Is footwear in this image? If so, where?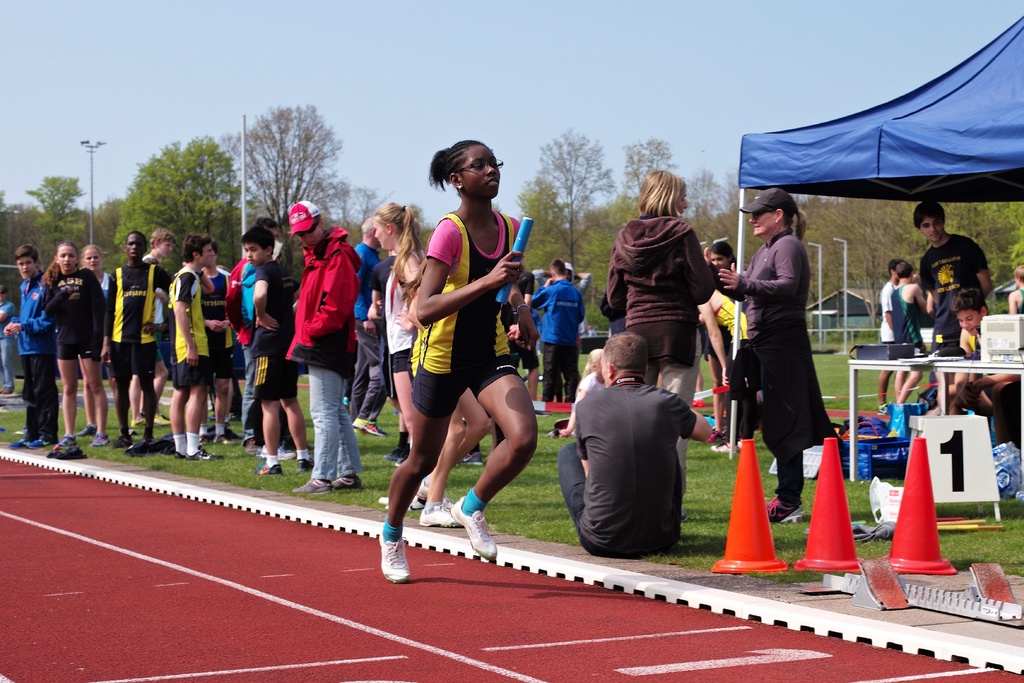
Yes, at BBox(762, 494, 806, 525).
